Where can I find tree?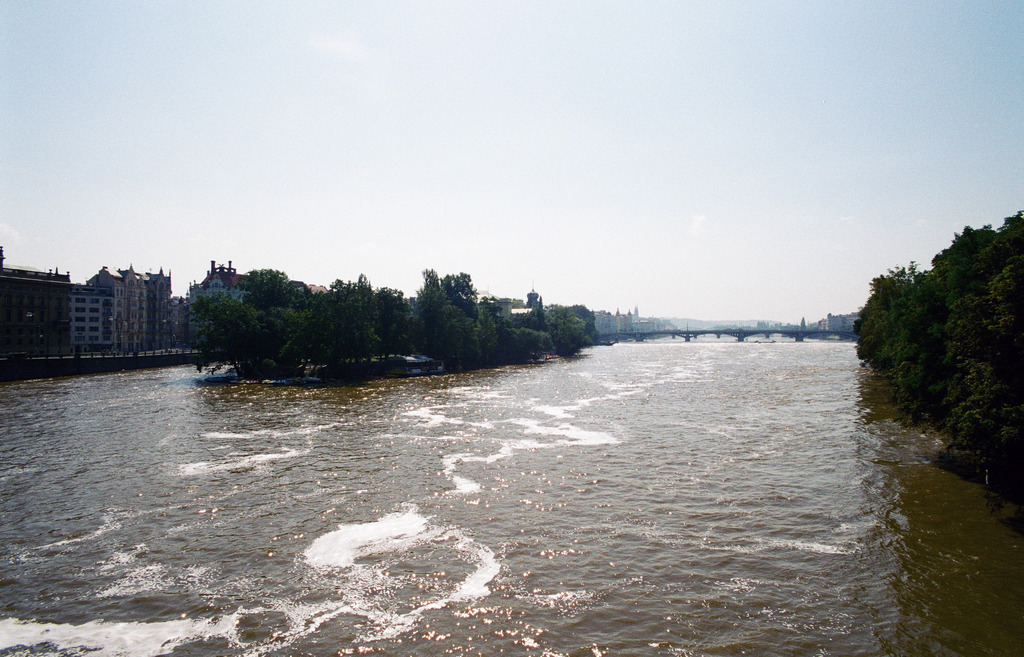
You can find it at {"x1": 408, "y1": 261, "x2": 542, "y2": 369}.
